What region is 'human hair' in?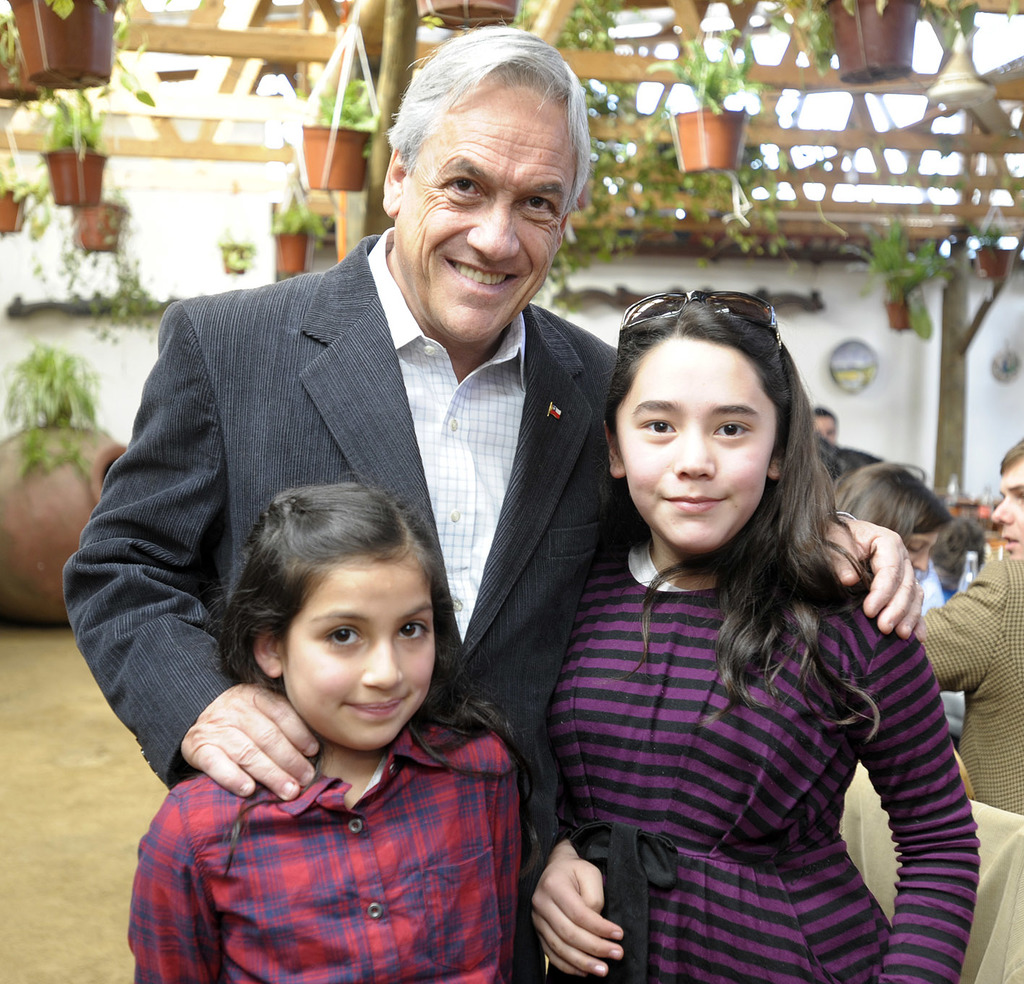
Rect(383, 12, 585, 218).
